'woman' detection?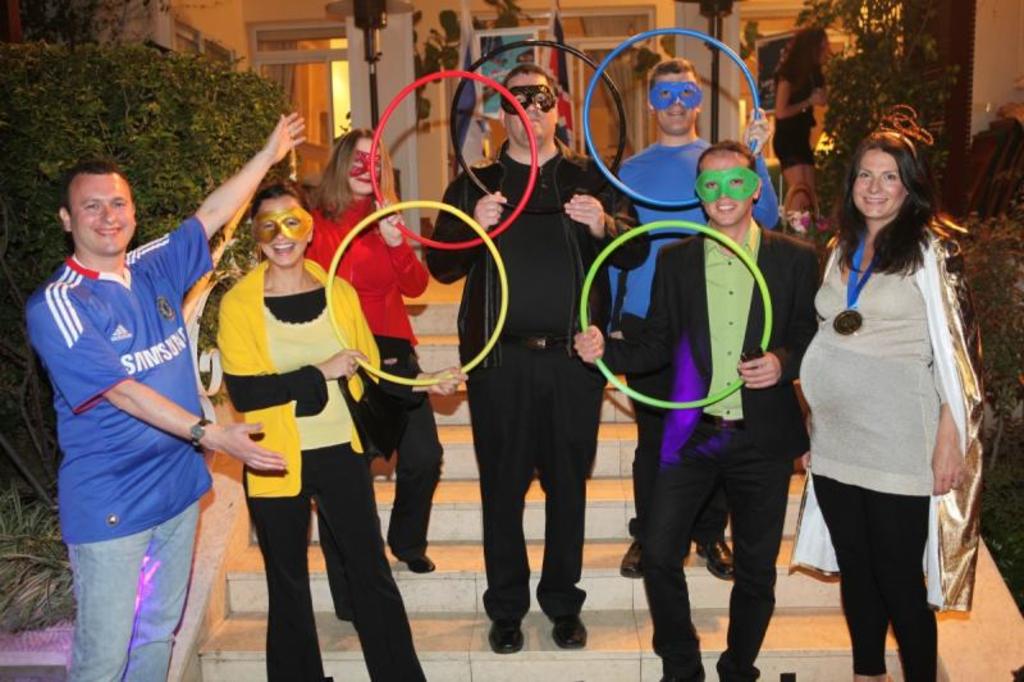
[x1=796, y1=101, x2=977, y2=681]
